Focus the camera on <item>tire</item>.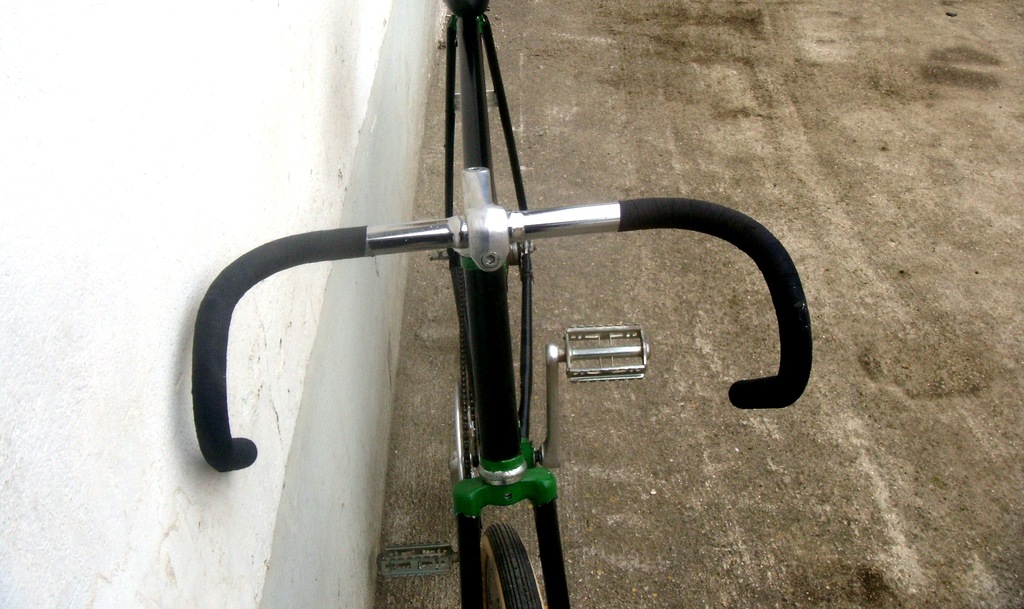
Focus region: {"x1": 483, "y1": 524, "x2": 544, "y2": 608}.
